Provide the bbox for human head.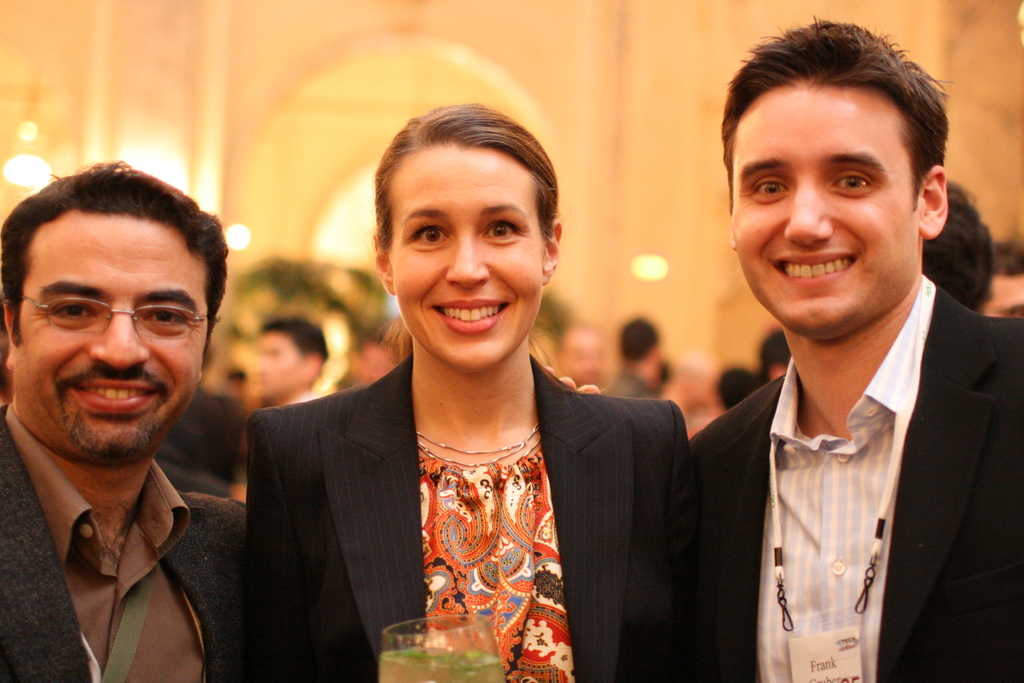
5,164,218,459.
